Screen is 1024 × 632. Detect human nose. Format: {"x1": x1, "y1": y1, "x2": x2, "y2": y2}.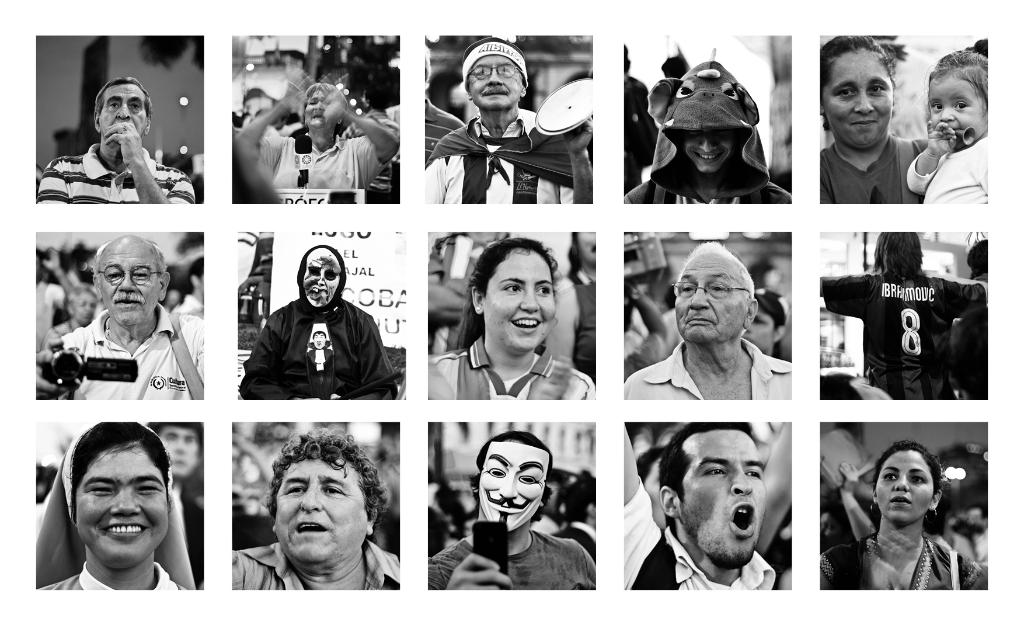
{"x1": 299, "y1": 482, "x2": 323, "y2": 512}.
